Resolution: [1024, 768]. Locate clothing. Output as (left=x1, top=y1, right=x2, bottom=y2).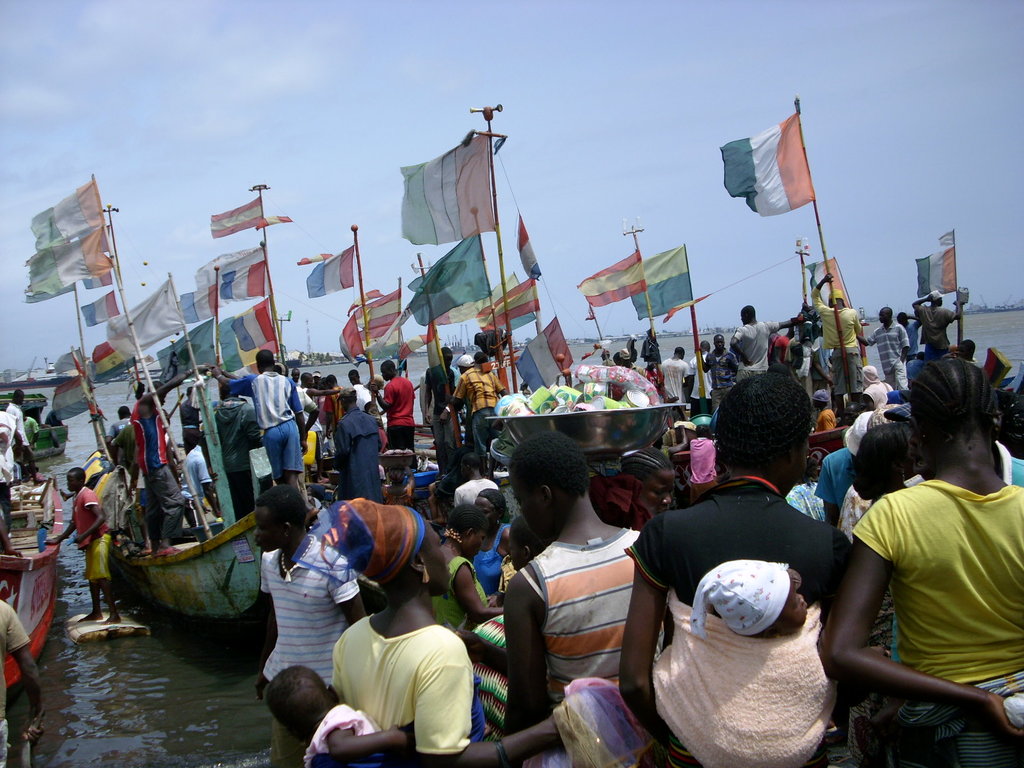
(left=239, top=366, right=301, bottom=483).
